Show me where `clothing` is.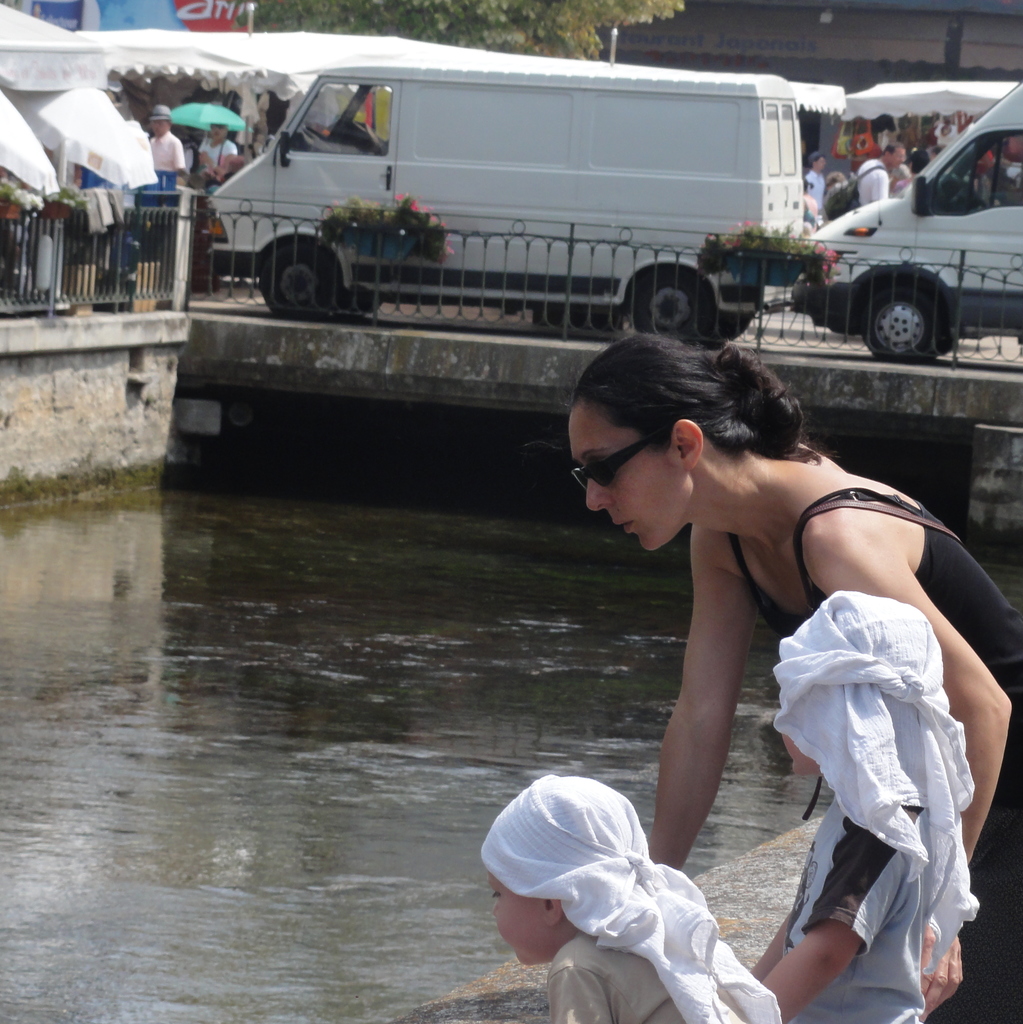
`clothing` is at x1=783 y1=785 x2=926 y2=1023.
